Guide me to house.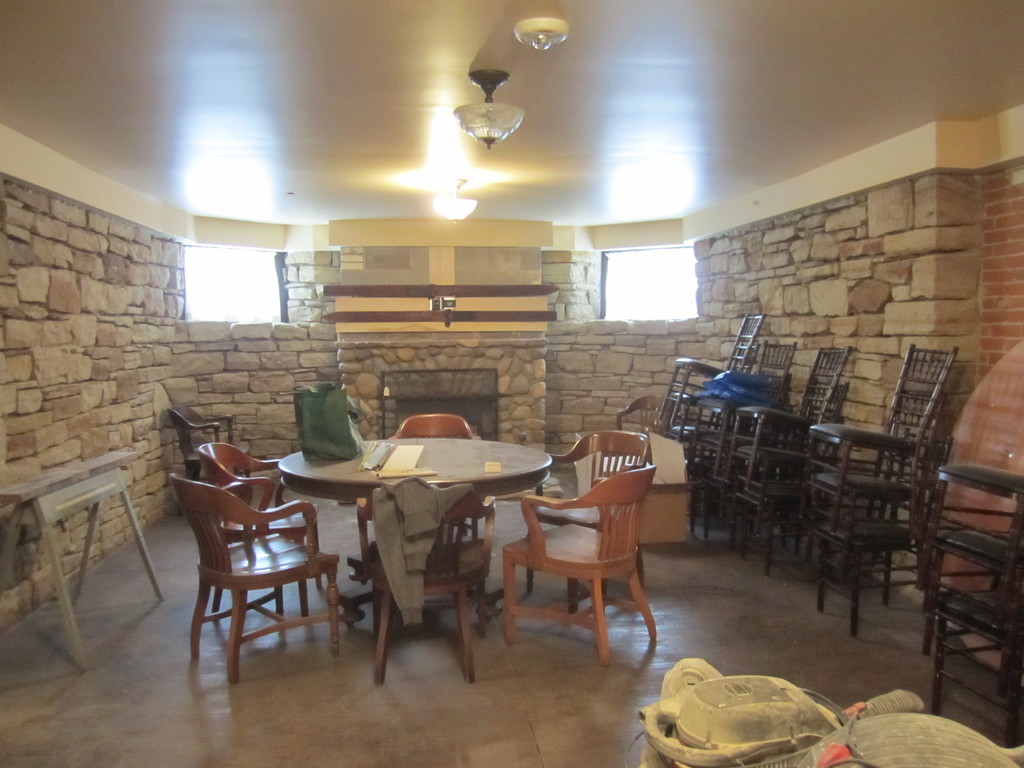
Guidance: x1=0, y1=0, x2=1023, y2=767.
